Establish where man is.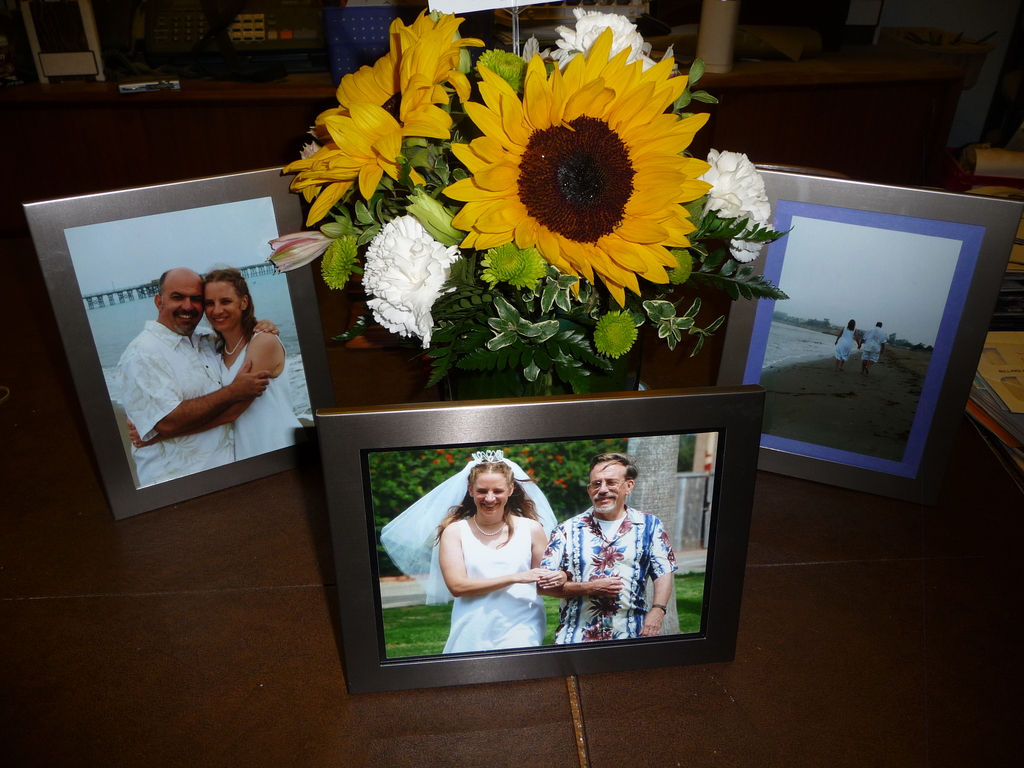
Established at x1=530, y1=455, x2=671, y2=637.
